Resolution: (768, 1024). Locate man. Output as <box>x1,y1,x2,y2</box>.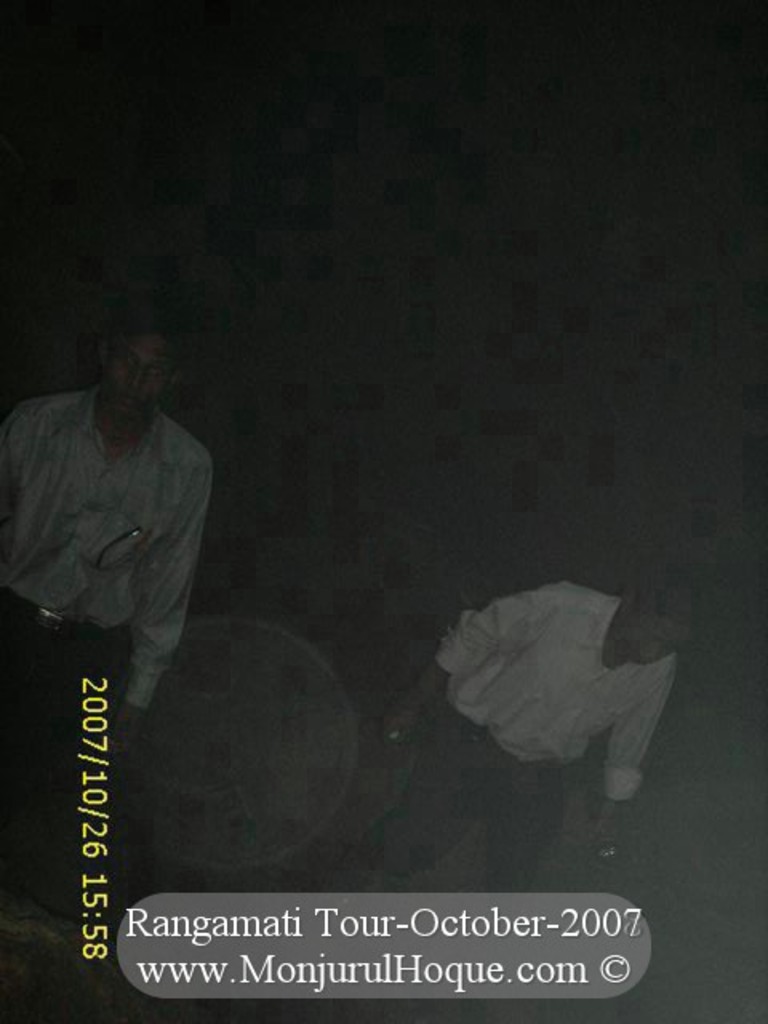
<box>358,557,709,890</box>.
